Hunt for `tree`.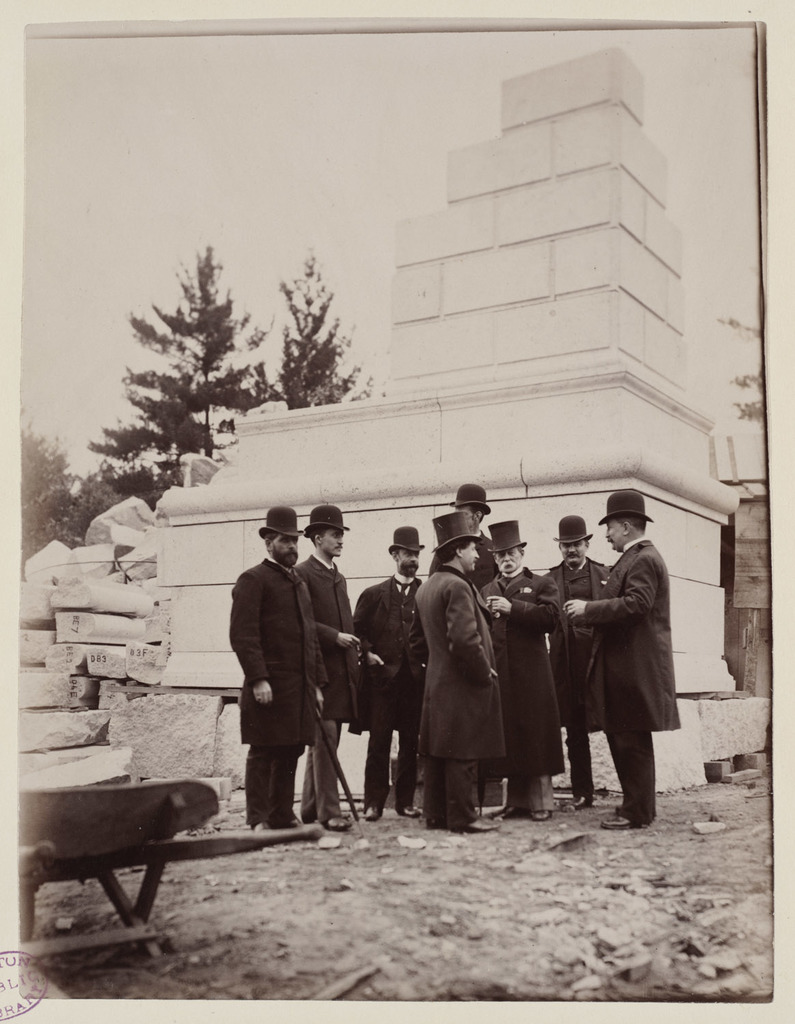
Hunted down at (left=268, top=225, right=363, bottom=418).
